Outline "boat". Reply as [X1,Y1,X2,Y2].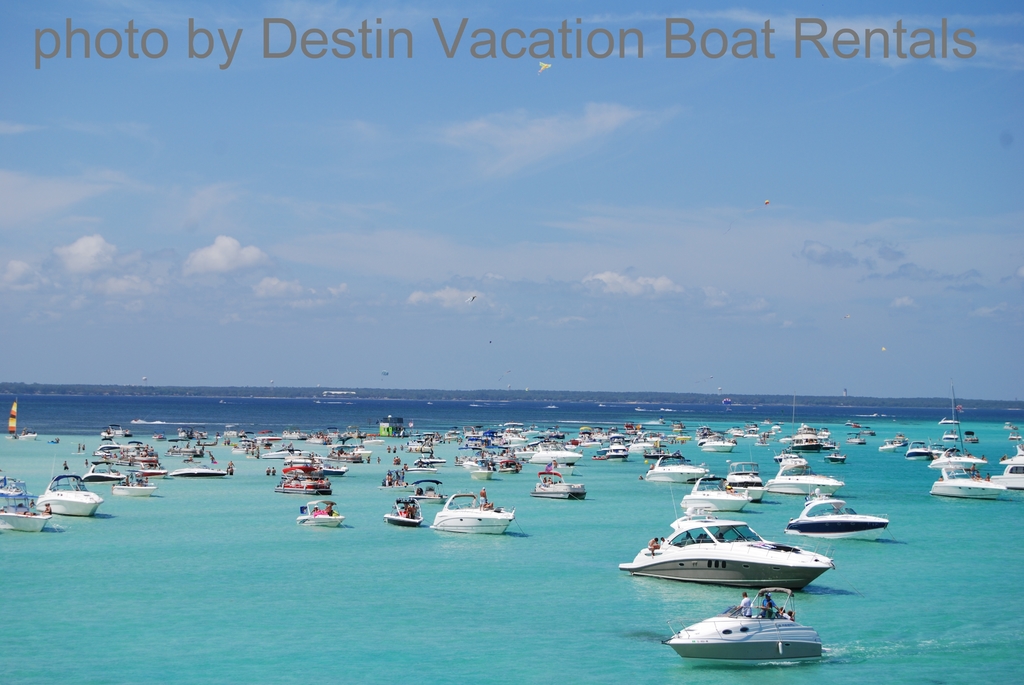
[114,441,147,462].
